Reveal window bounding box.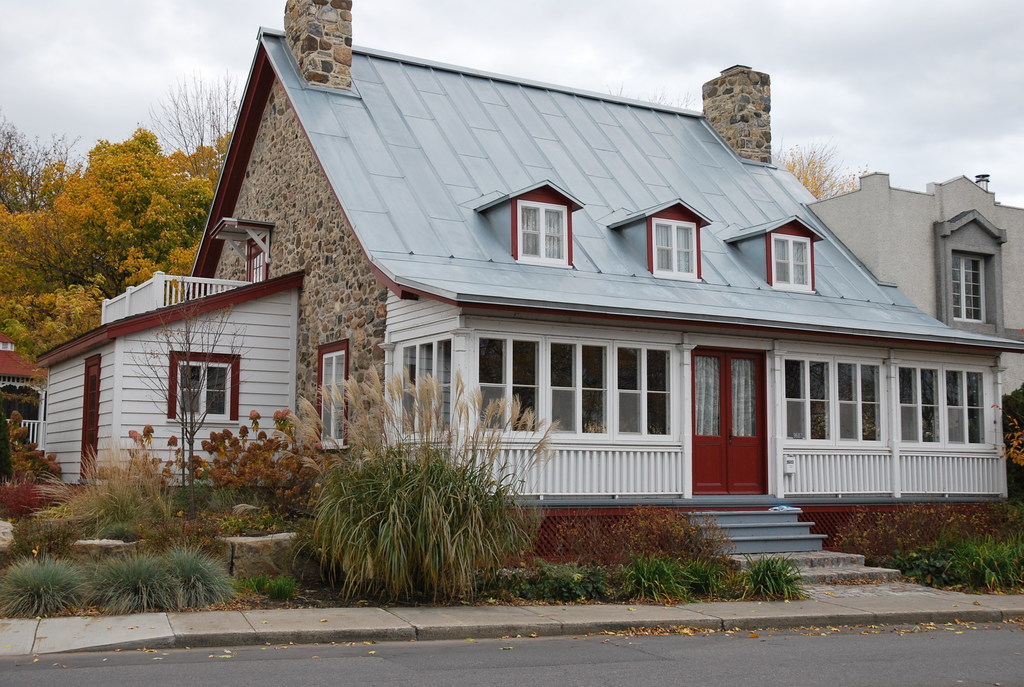
Revealed: (x1=549, y1=338, x2=605, y2=432).
